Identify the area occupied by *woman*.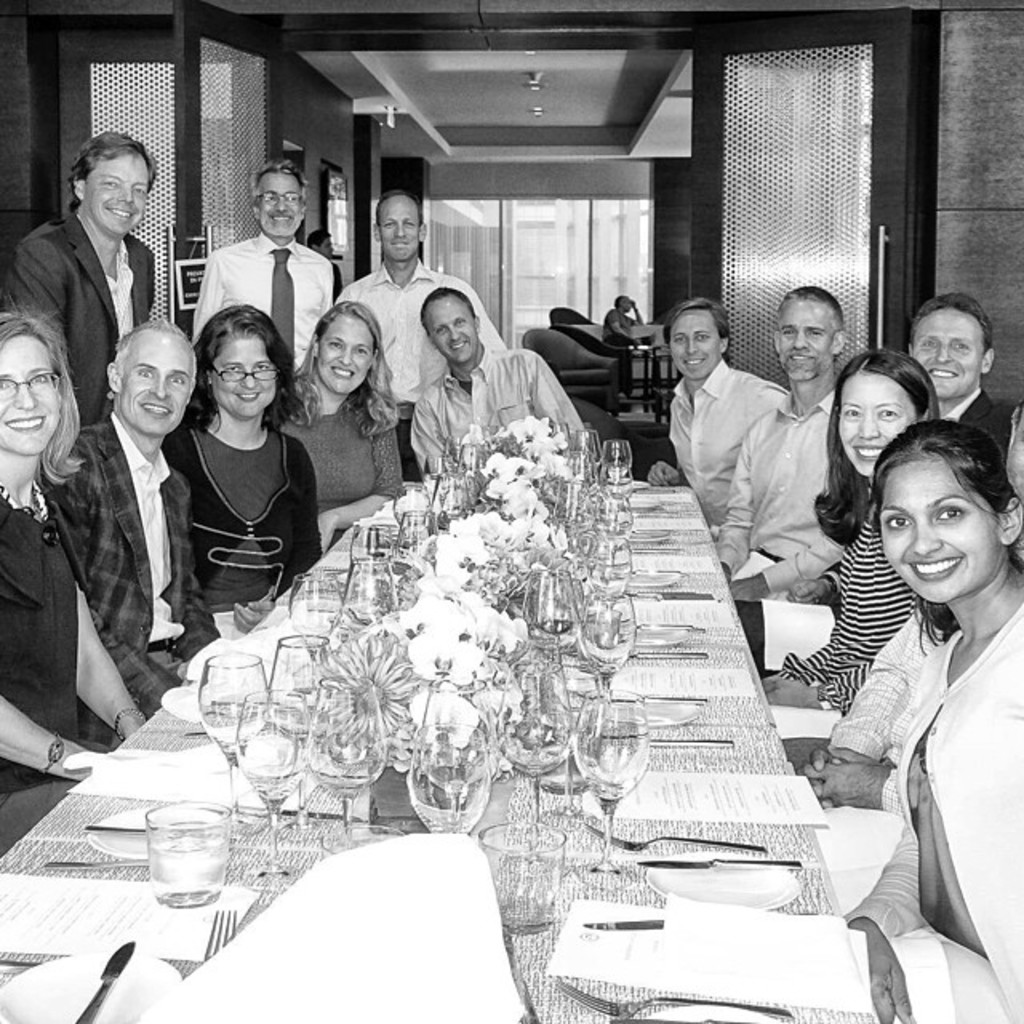
Area: pyautogui.locateOnScreen(768, 357, 942, 728).
